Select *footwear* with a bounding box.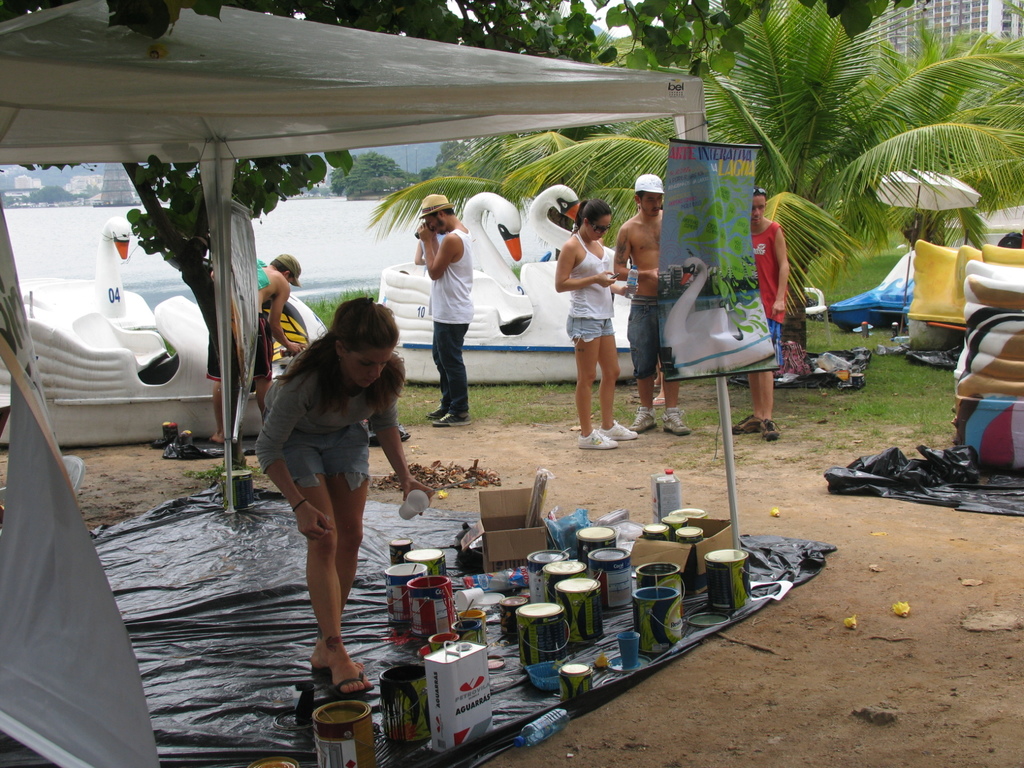
BBox(761, 412, 782, 437).
